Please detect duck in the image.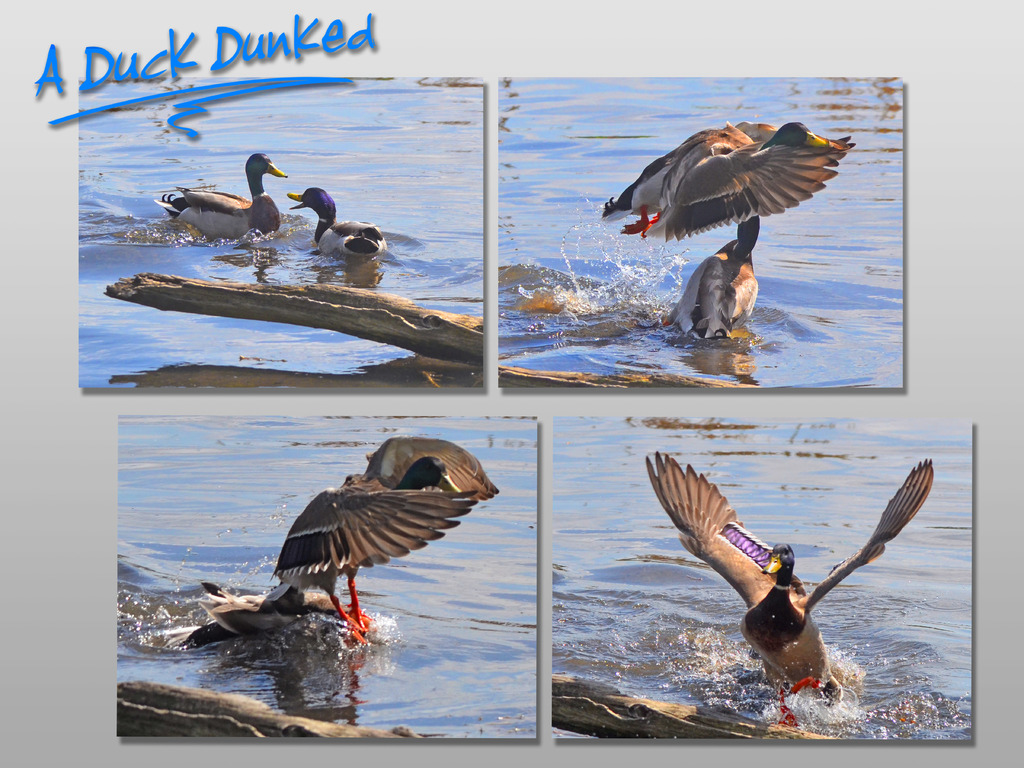
(x1=184, y1=580, x2=364, y2=657).
